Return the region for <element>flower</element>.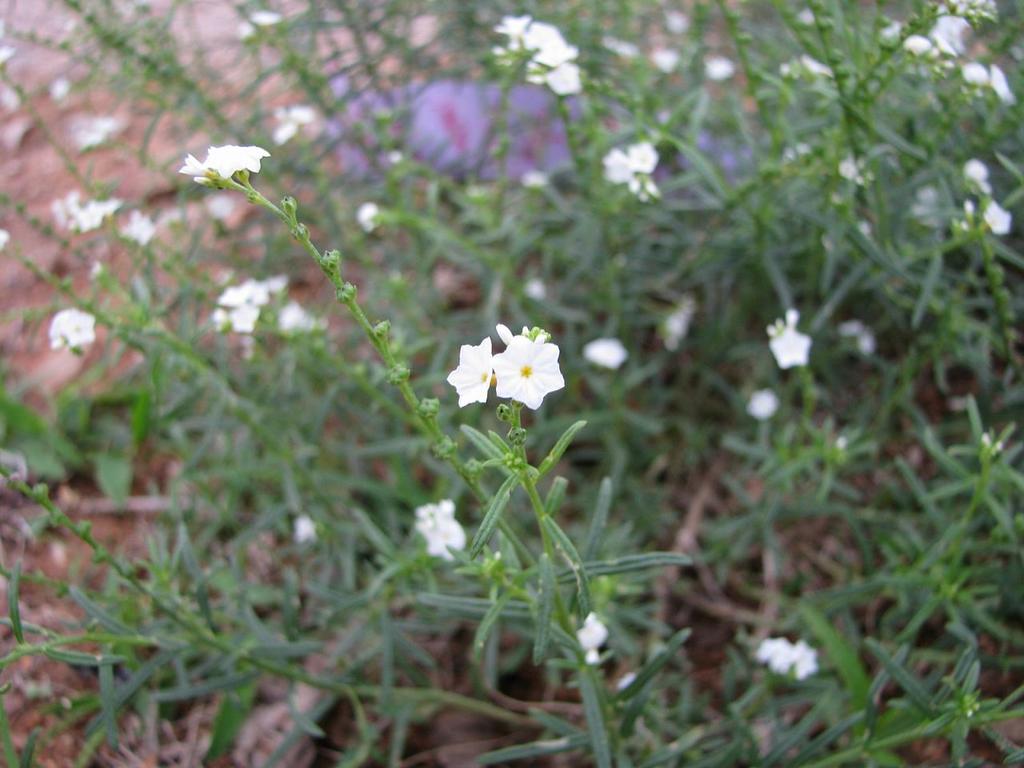
bbox(177, 143, 278, 190).
